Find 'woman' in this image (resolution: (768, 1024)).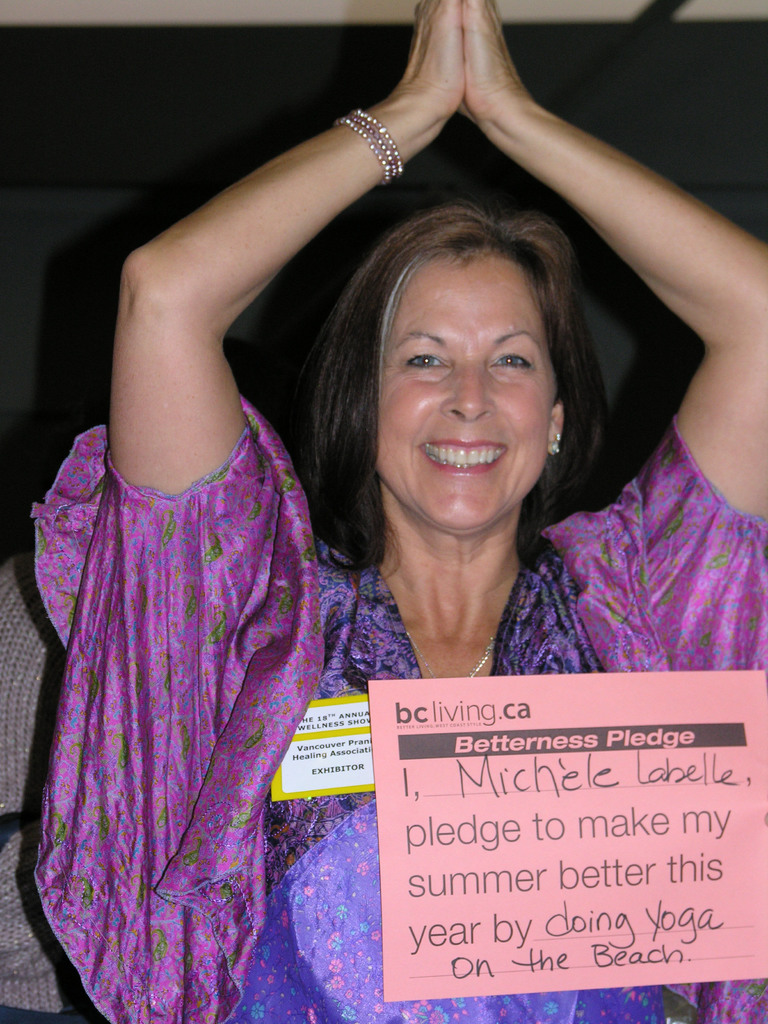
(x1=13, y1=0, x2=767, y2=1023).
